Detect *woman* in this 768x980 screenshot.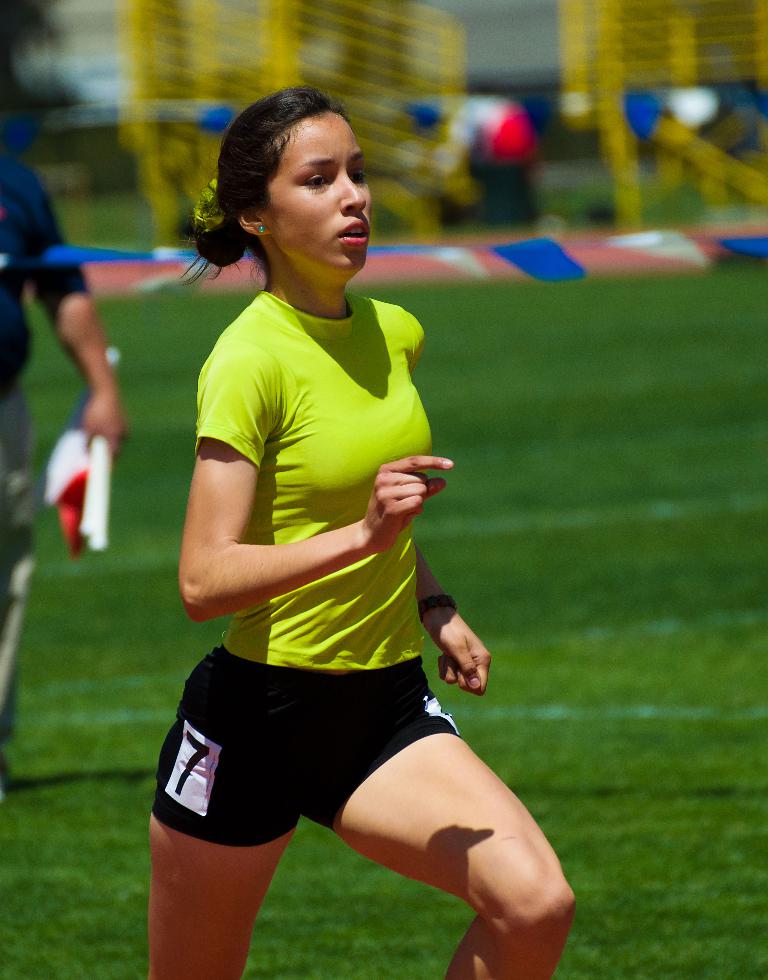
Detection: x1=144, y1=77, x2=577, y2=979.
